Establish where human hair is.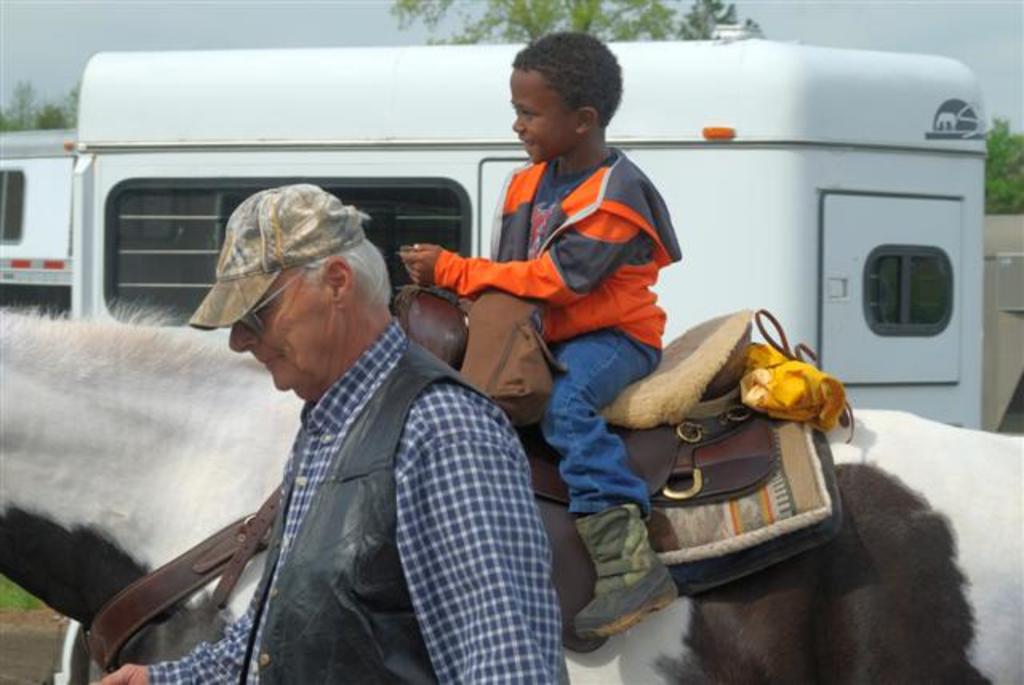
Established at rect(291, 226, 392, 312).
